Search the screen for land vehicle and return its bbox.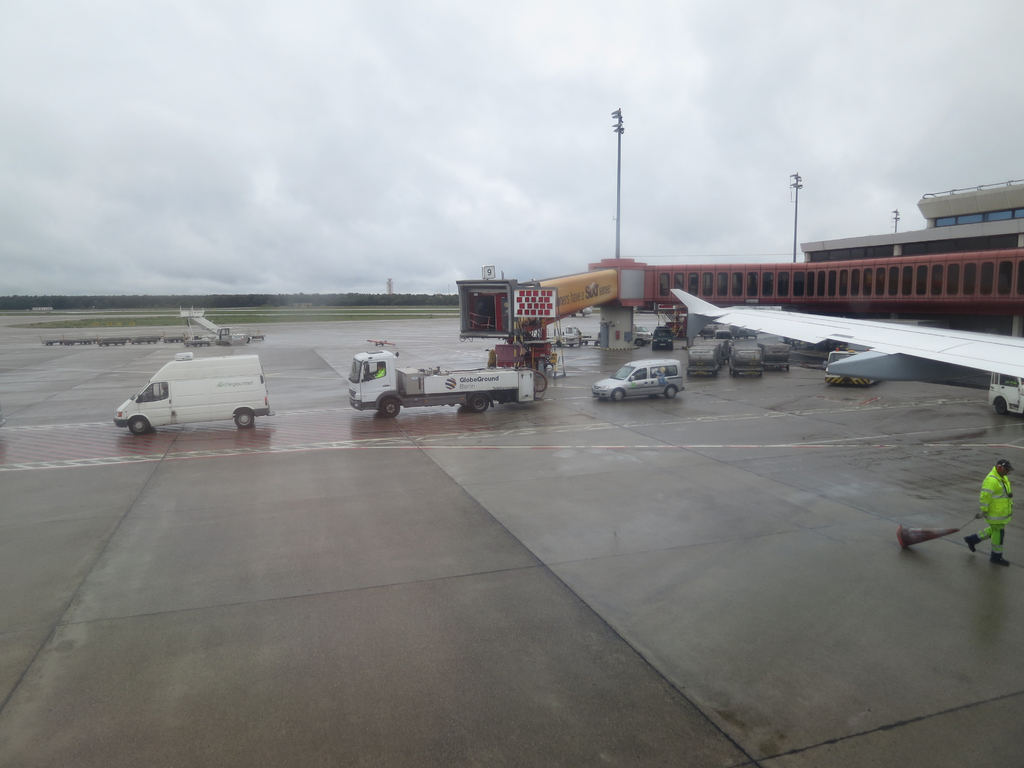
Found: 547,324,584,349.
